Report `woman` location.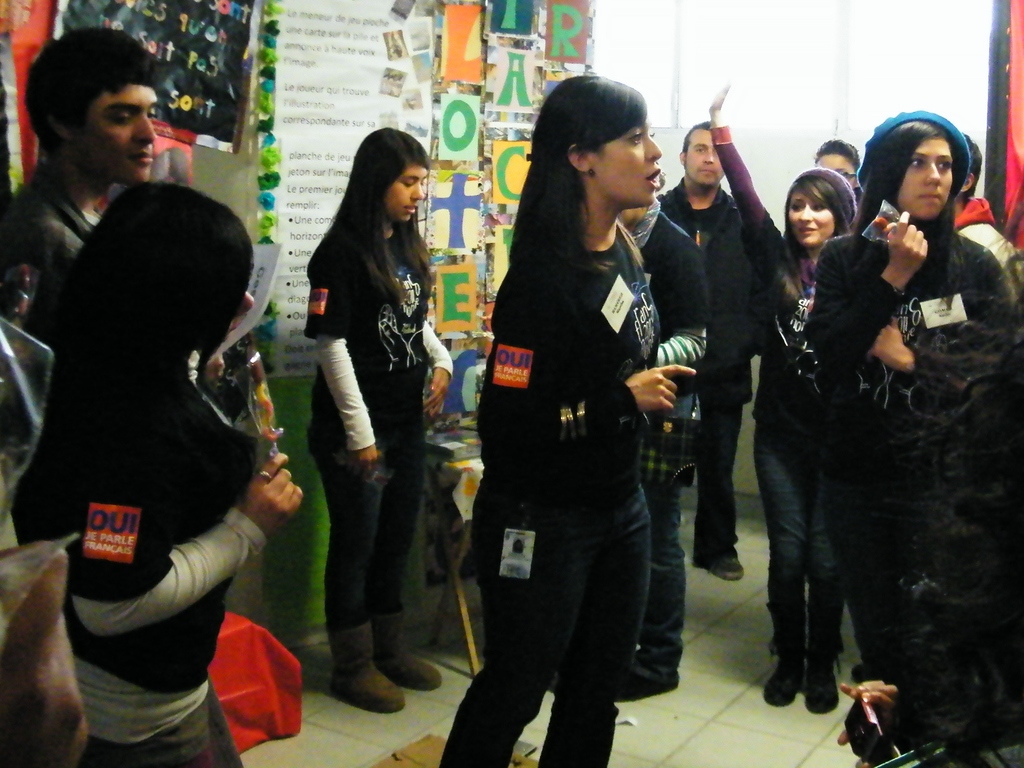
Report: {"x1": 806, "y1": 108, "x2": 1016, "y2": 668}.
